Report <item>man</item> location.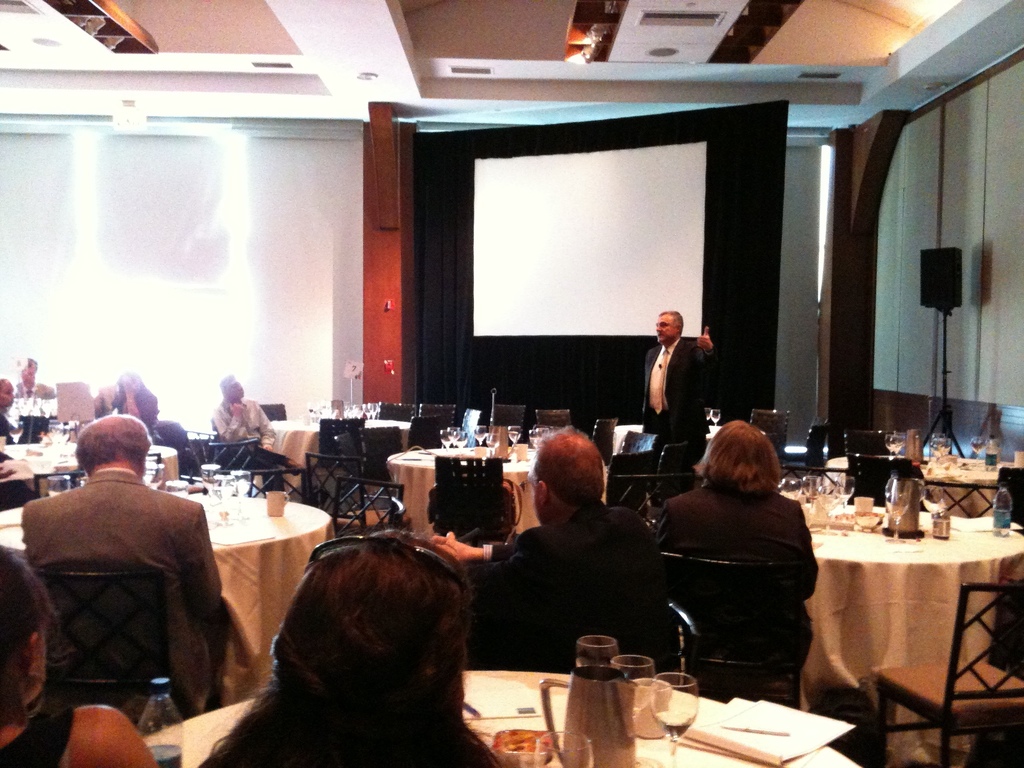
Report: bbox(0, 380, 15, 441).
